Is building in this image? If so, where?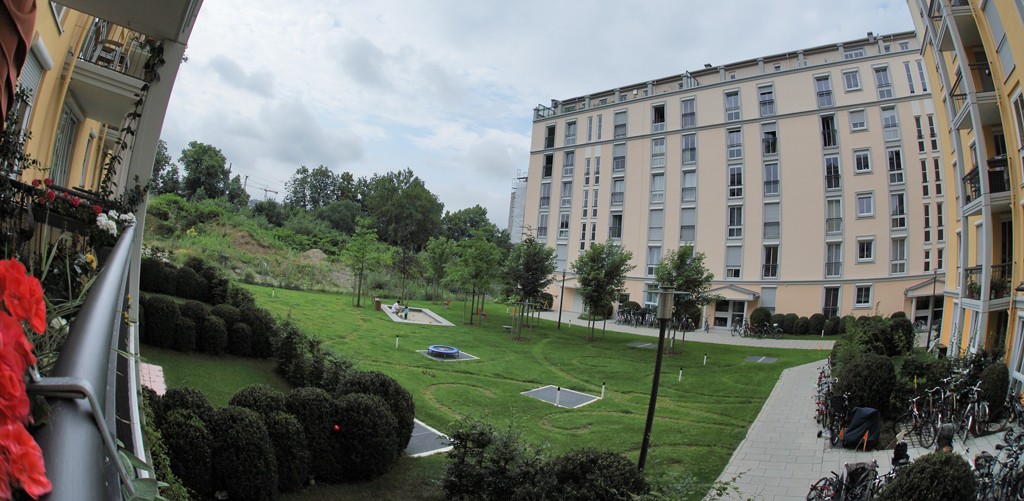
Yes, at left=505, top=169, right=529, bottom=243.
